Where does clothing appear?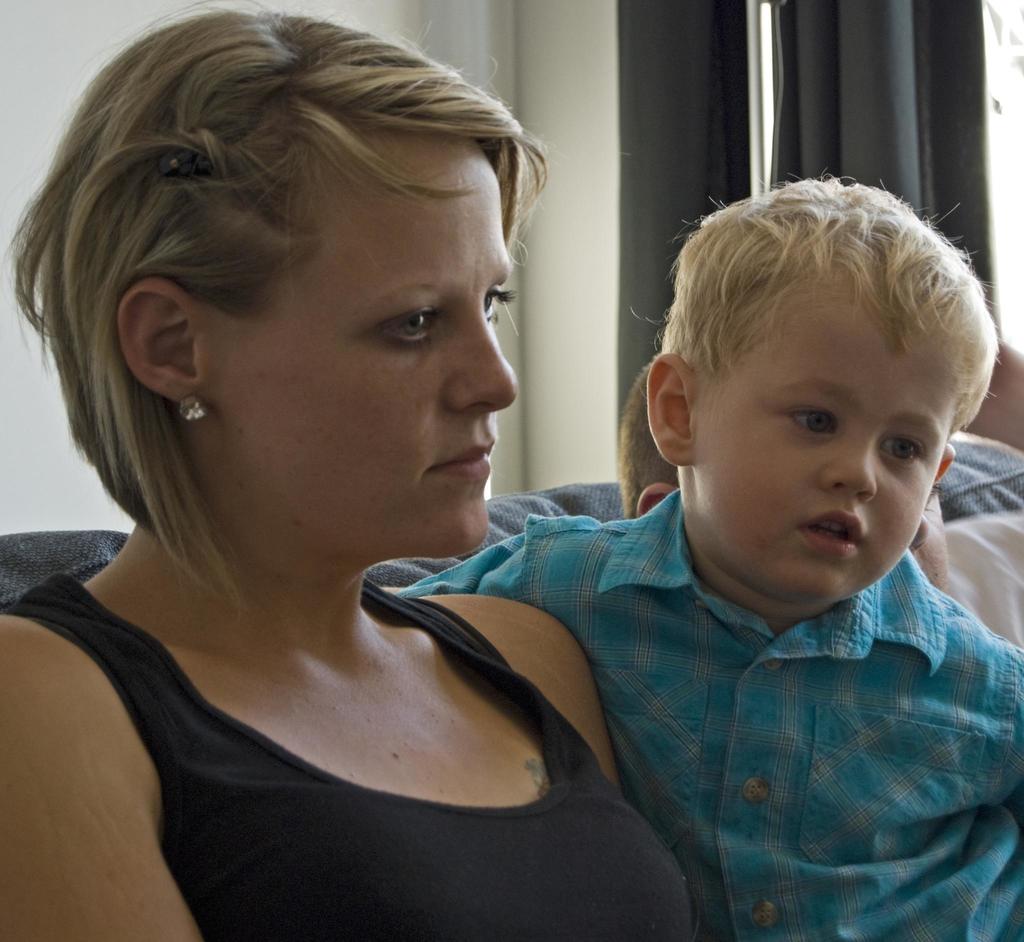
Appears at left=412, top=490, right=1023, bottom=941.
